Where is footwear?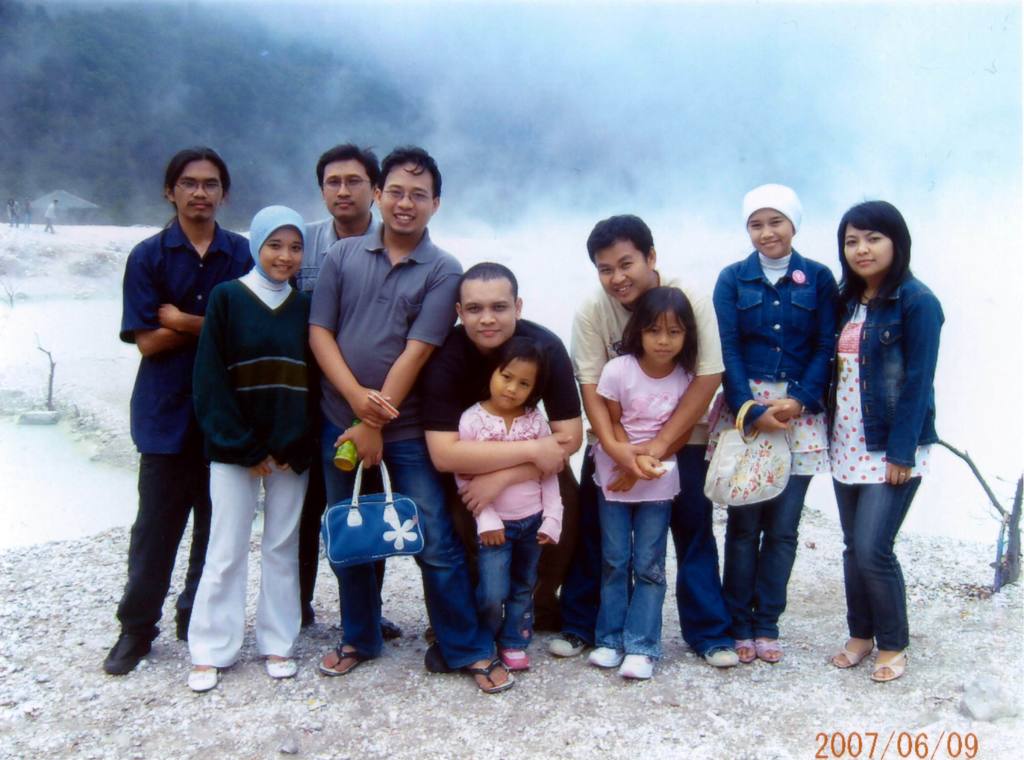
{"x1": 583, "y1": 641, "x2": 623, "y2": 670}.
